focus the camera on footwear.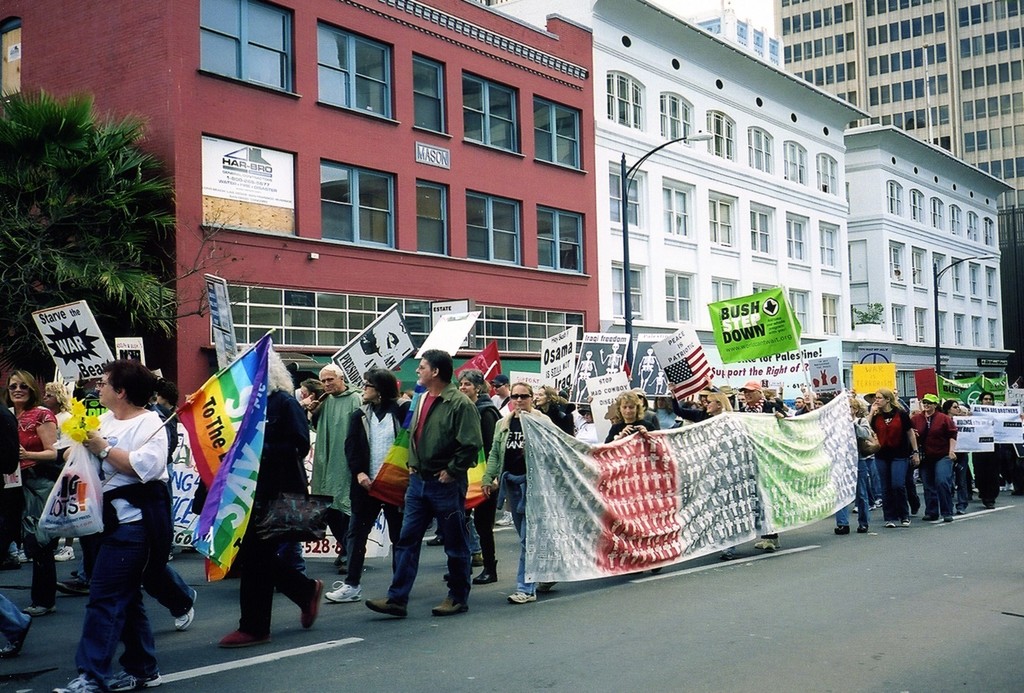
Focus region: select_region(499, 510, 515, 523).
